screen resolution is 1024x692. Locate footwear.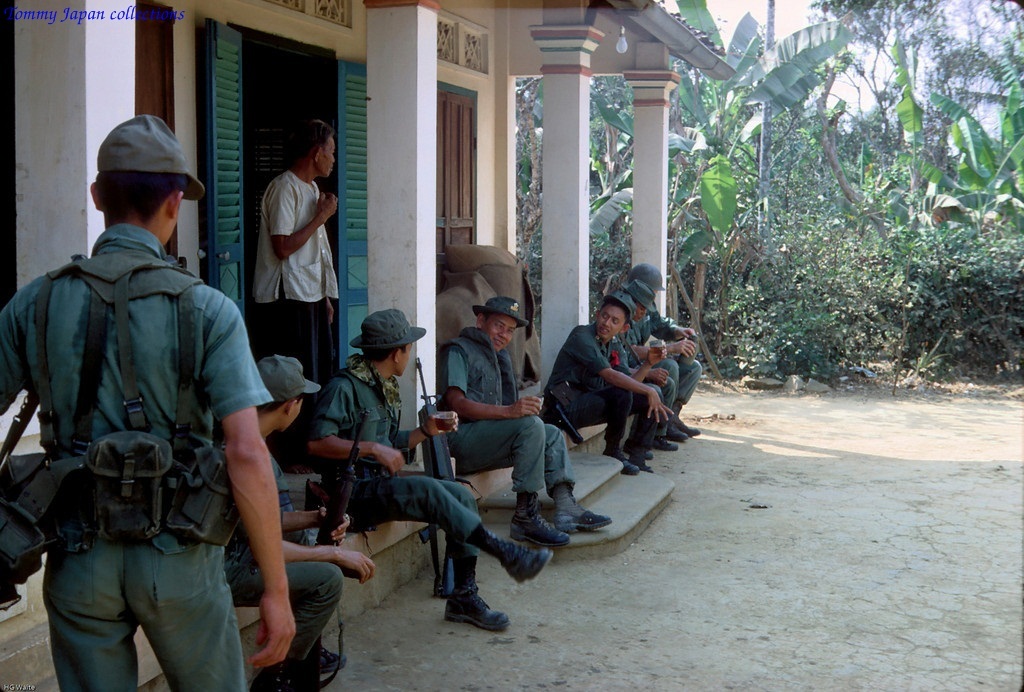
region(500, 540, 555, 587).
